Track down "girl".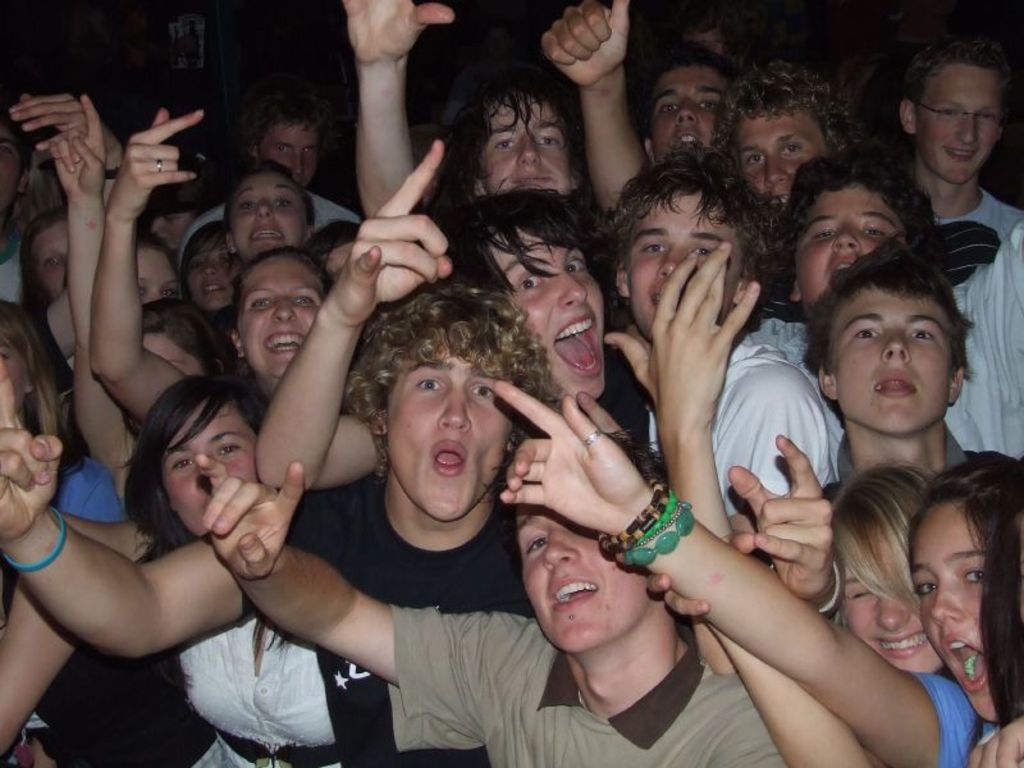
Tracked to (left=493, top=376, right=1021, bottom=767).
